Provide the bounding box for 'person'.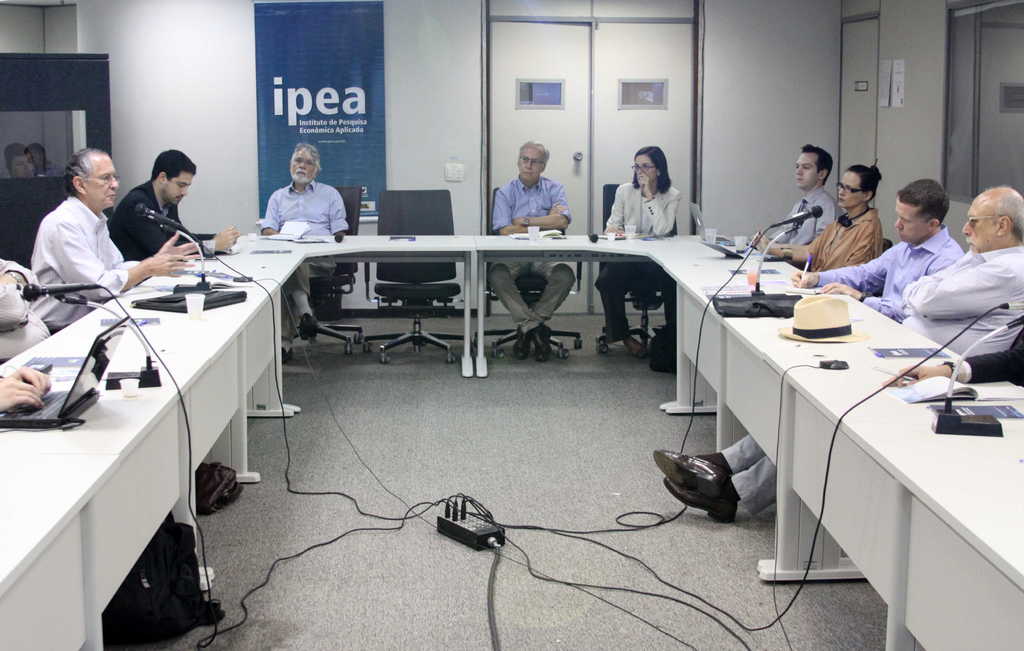
{"x1": 774, "y1": 165, "x2": 885, "y2": 268}.
